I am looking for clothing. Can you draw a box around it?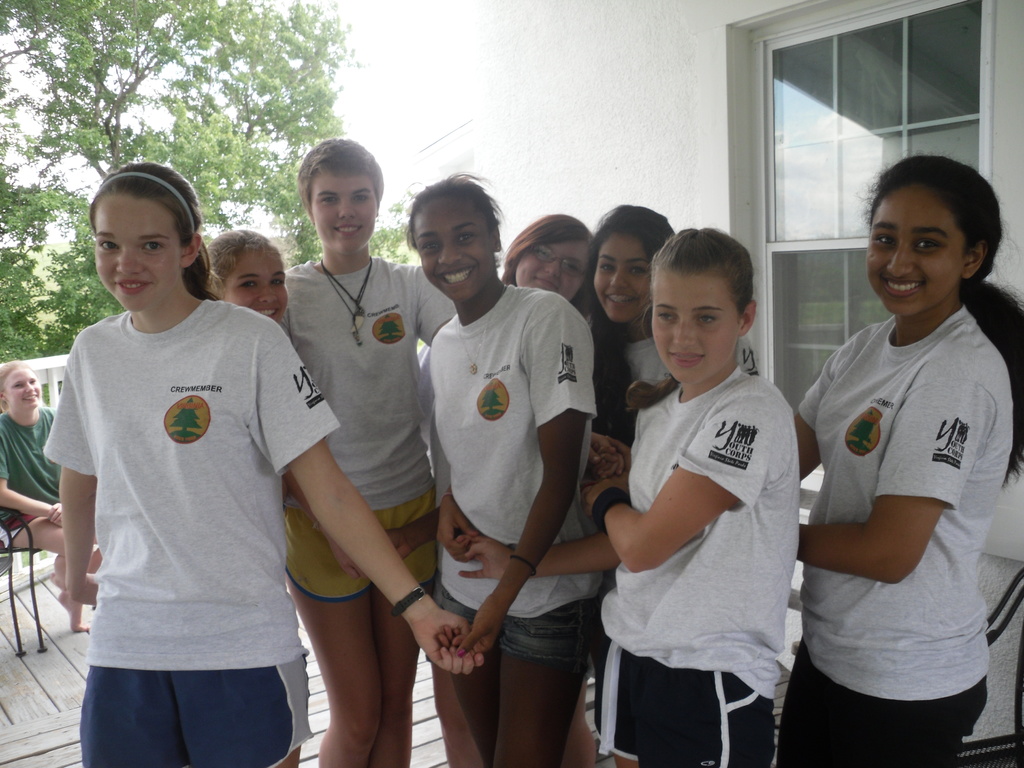
Sure, the bounding box is [left=594, top=365, right=801, bottom=767].
